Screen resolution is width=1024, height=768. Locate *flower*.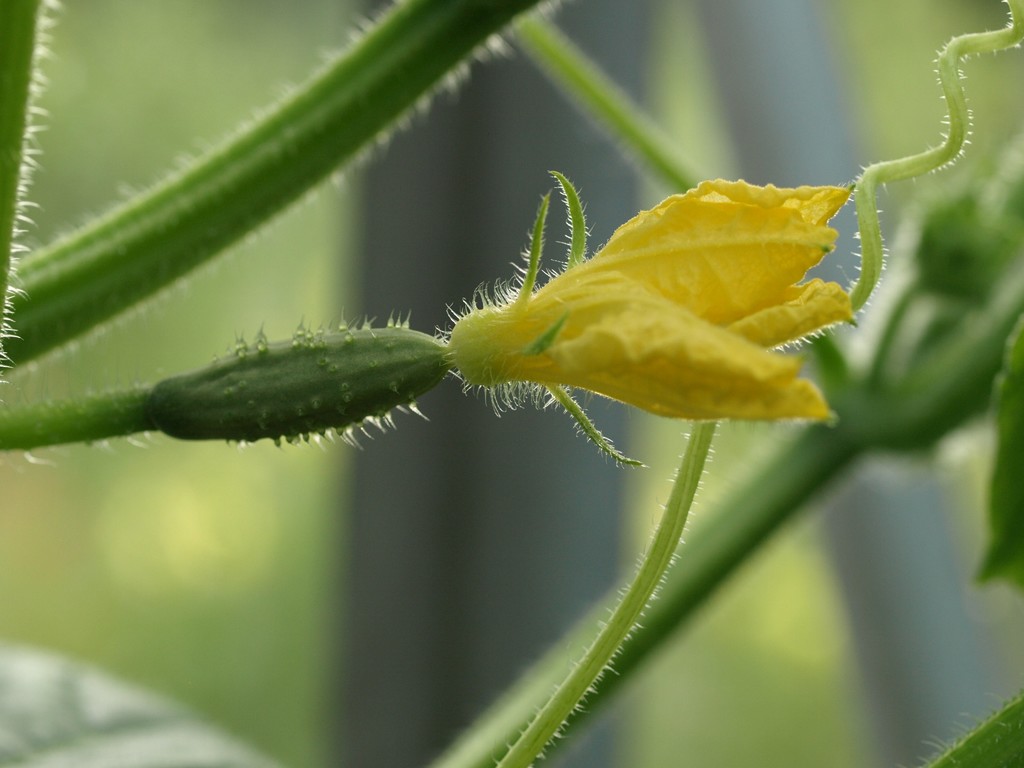
[left=443, top=180, right=892, bottom=471].
